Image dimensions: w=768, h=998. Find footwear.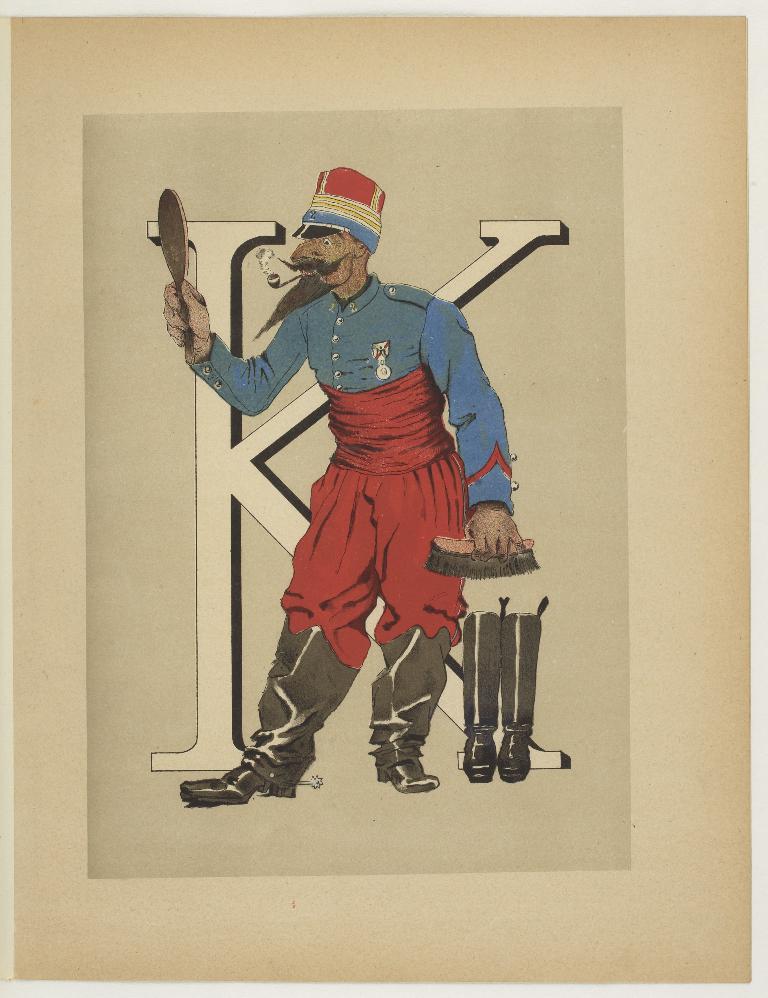
501 725 531 780.
